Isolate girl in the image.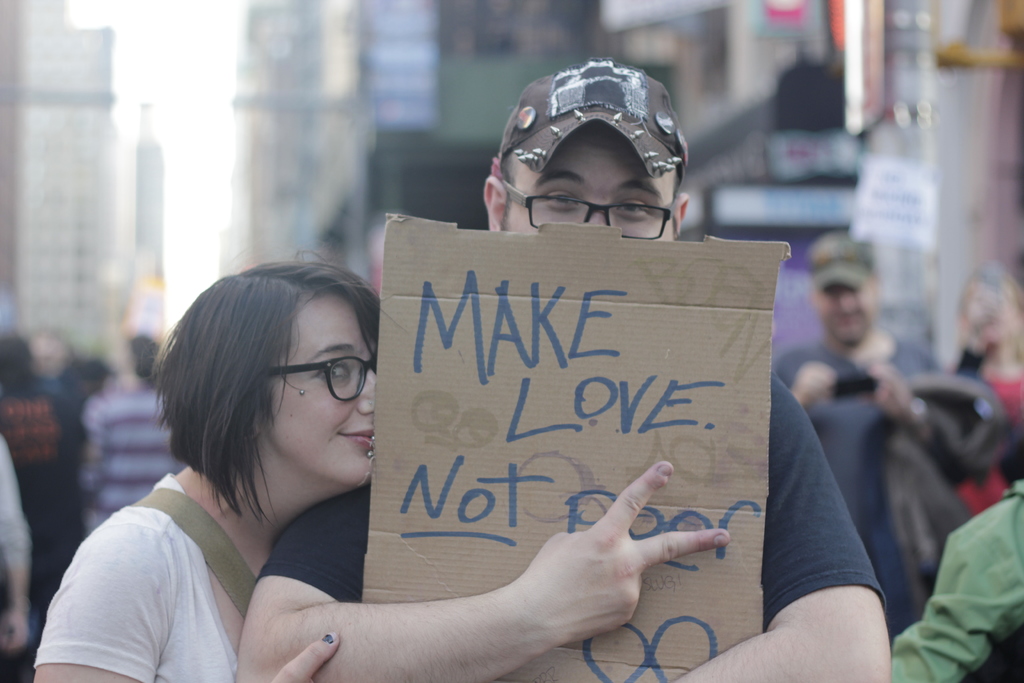
Isolated region: 31/260/384/682.
